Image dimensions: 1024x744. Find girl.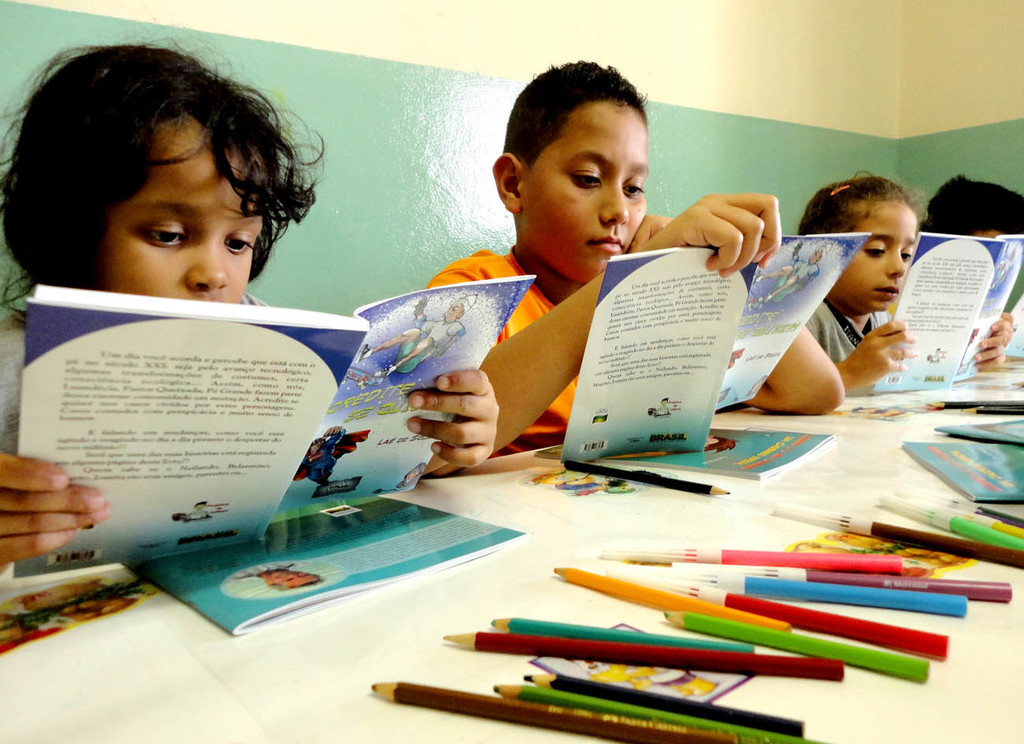
rect(808, 168, 1011, 389).
